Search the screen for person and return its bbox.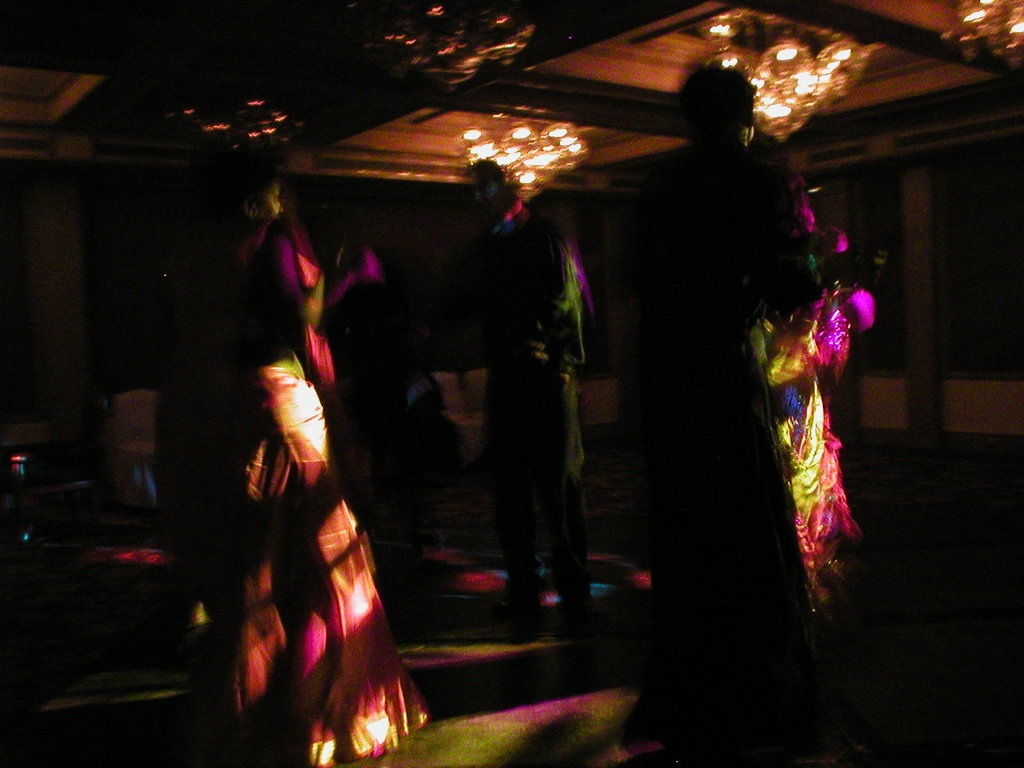
Found: (470,142,603,643).
